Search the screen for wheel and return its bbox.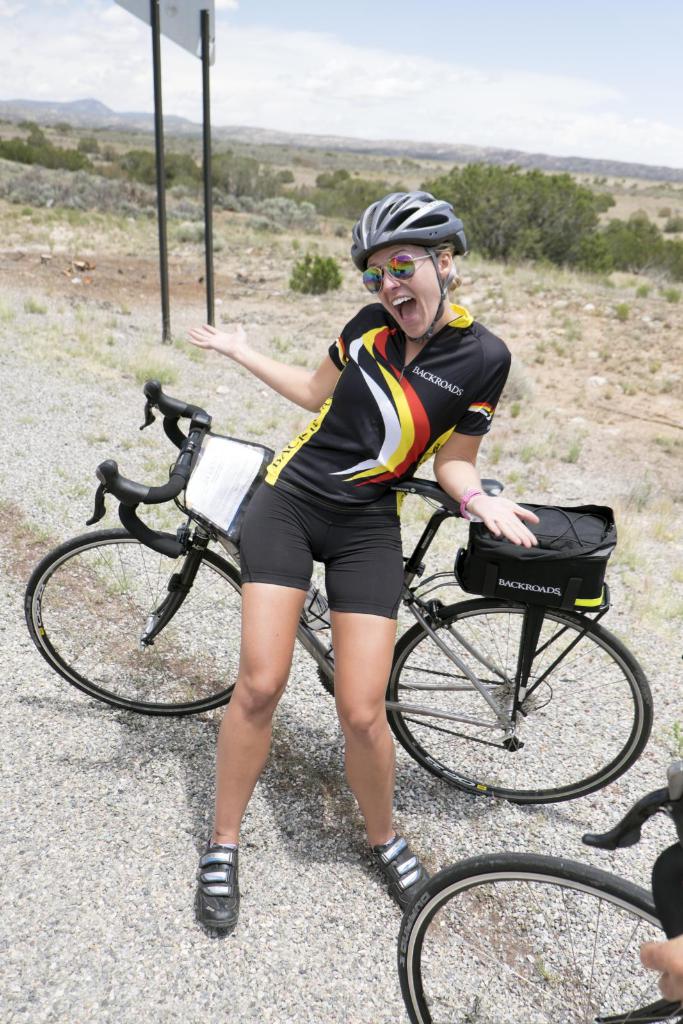
Found: <box>388,579,639,813</box>.
